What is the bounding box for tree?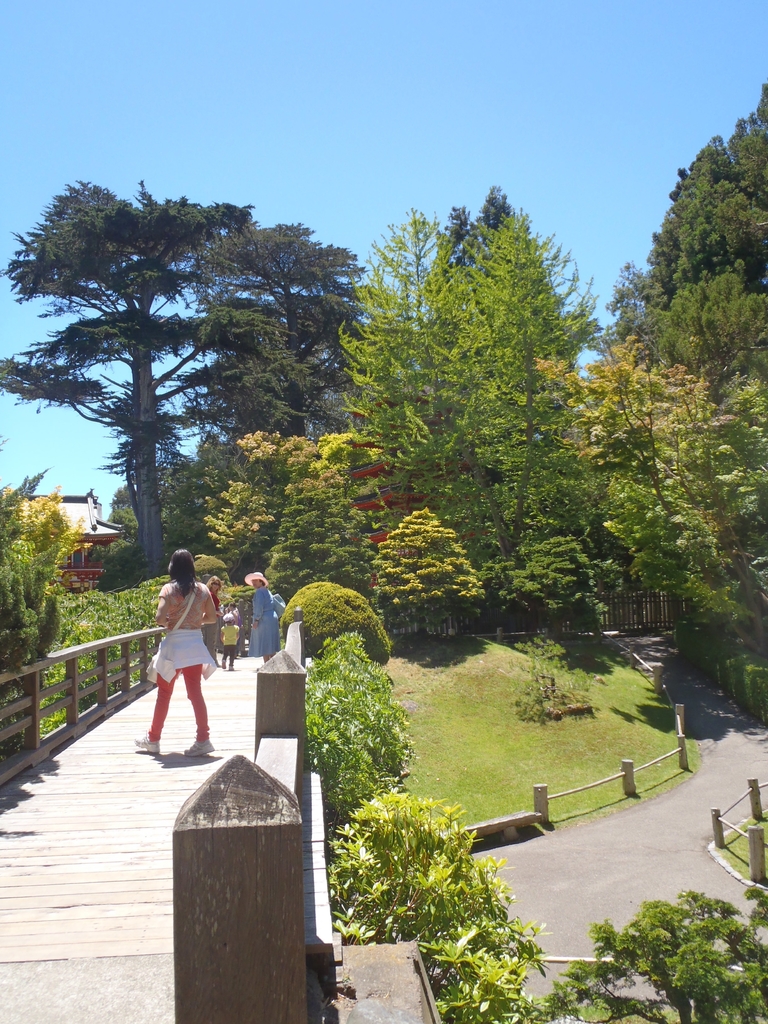
box(541, 883, 767, 1023).
